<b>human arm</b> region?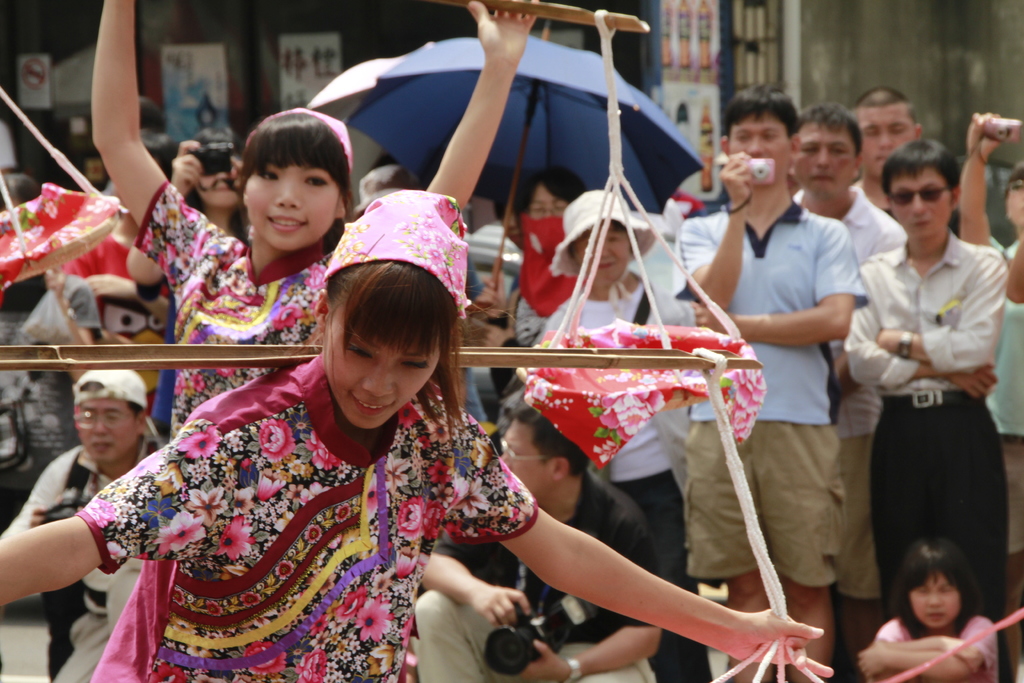
locate(692, 210, 856, 348)
